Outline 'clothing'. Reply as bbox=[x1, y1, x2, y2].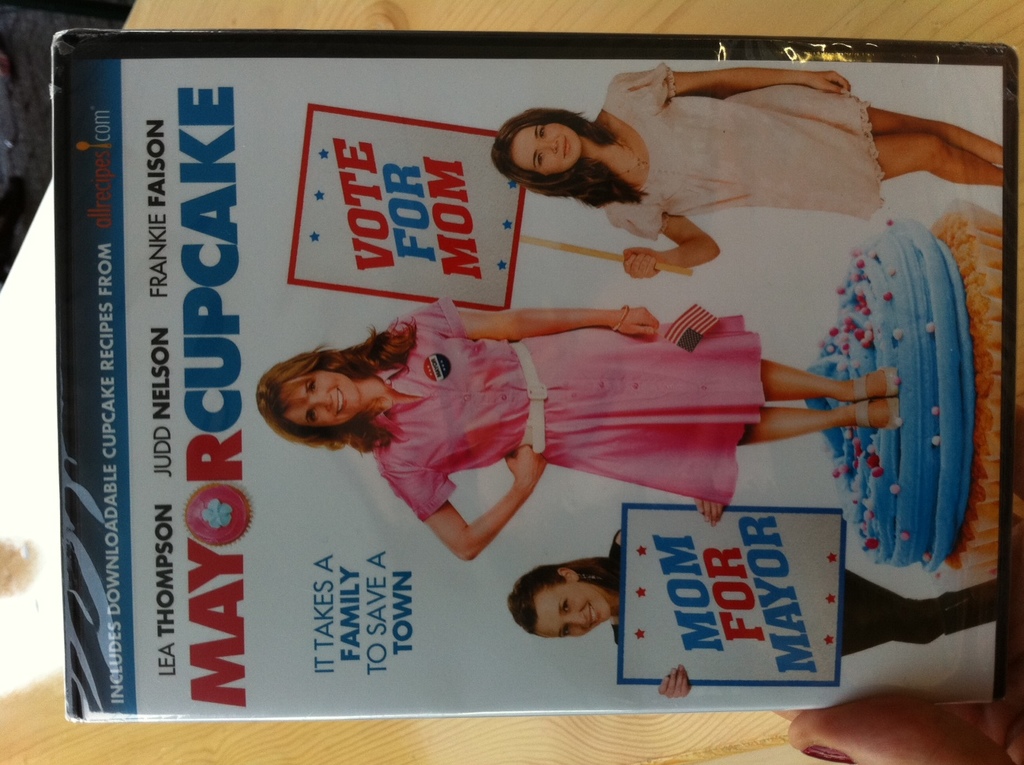
bbox=[373, 289, 762, 522].
